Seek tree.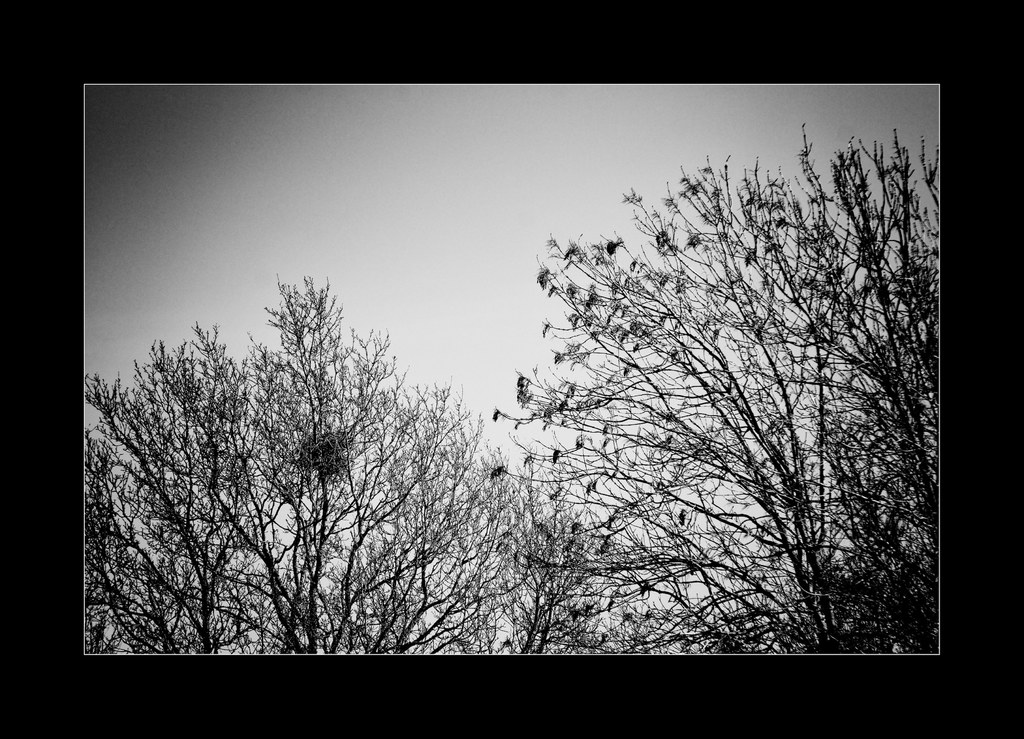
select_region(488, 121, 936, 653).
